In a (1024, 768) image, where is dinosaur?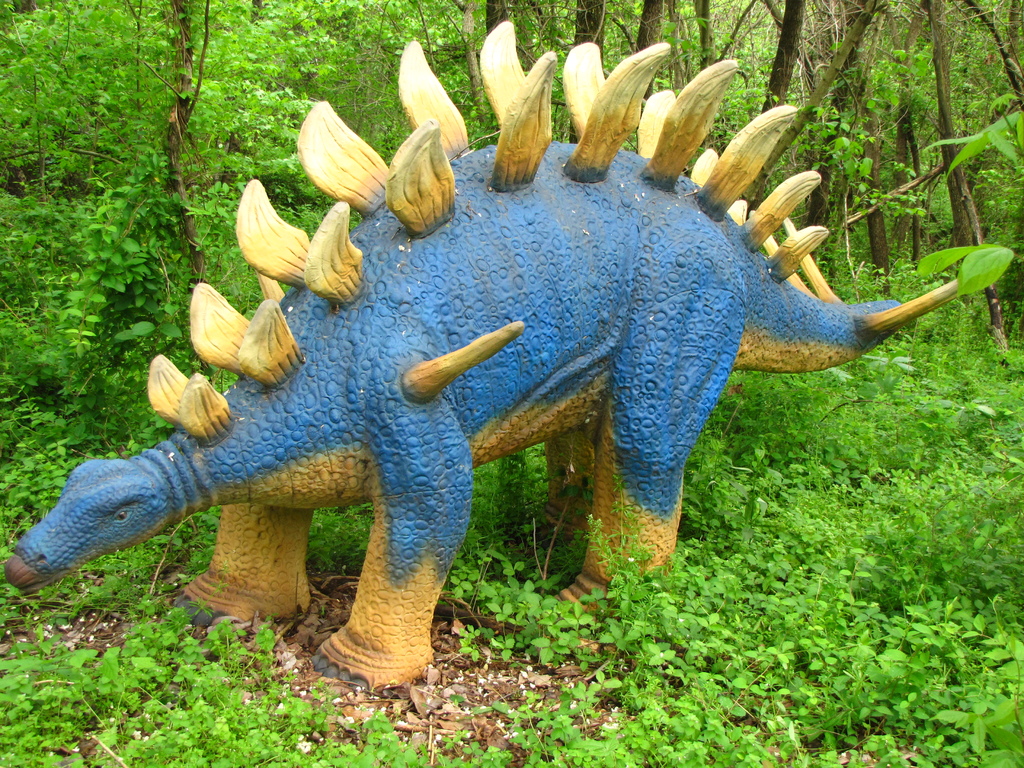
(left=7, top=16, right=966, bottom=695).
